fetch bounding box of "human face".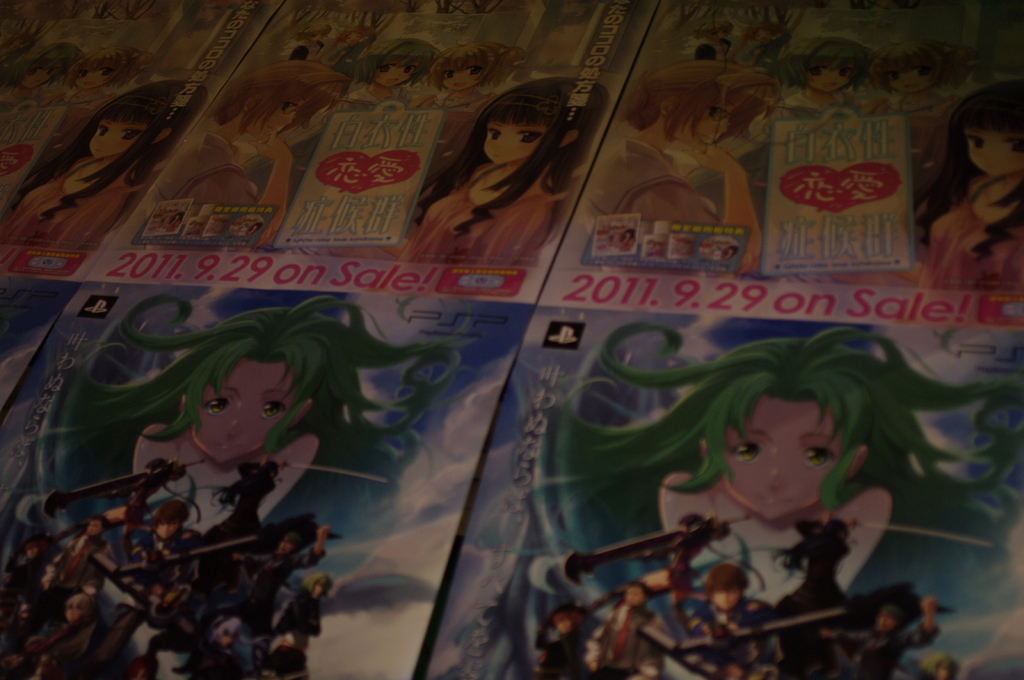
Bbox: <box>886,67,930,95</box>.
